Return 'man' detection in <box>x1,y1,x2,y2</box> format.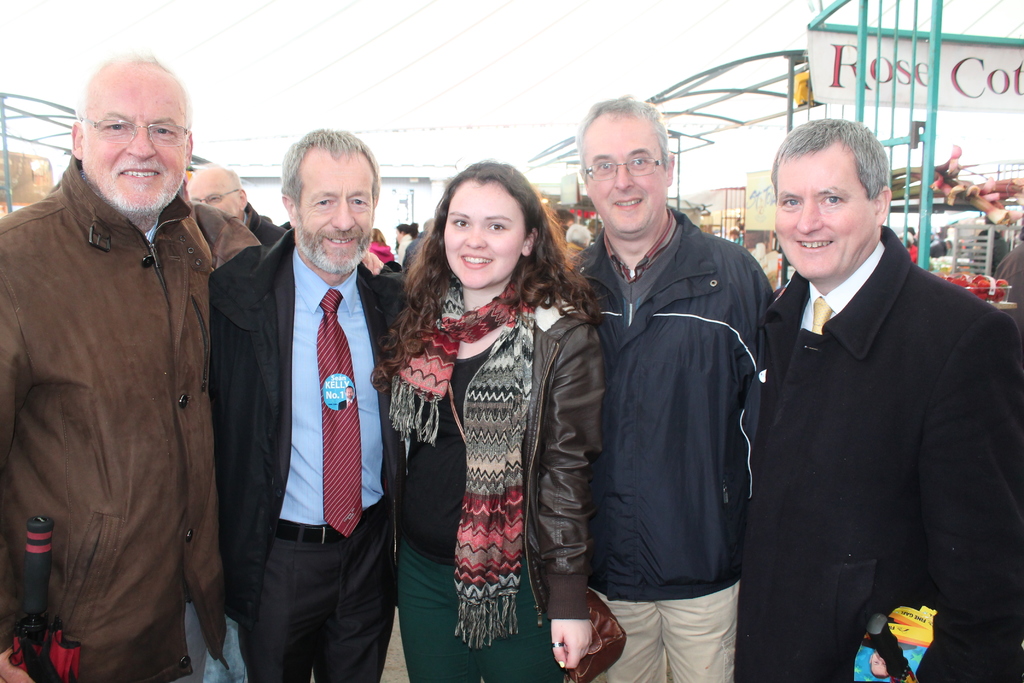
<box>570,88,774,682</box>.
